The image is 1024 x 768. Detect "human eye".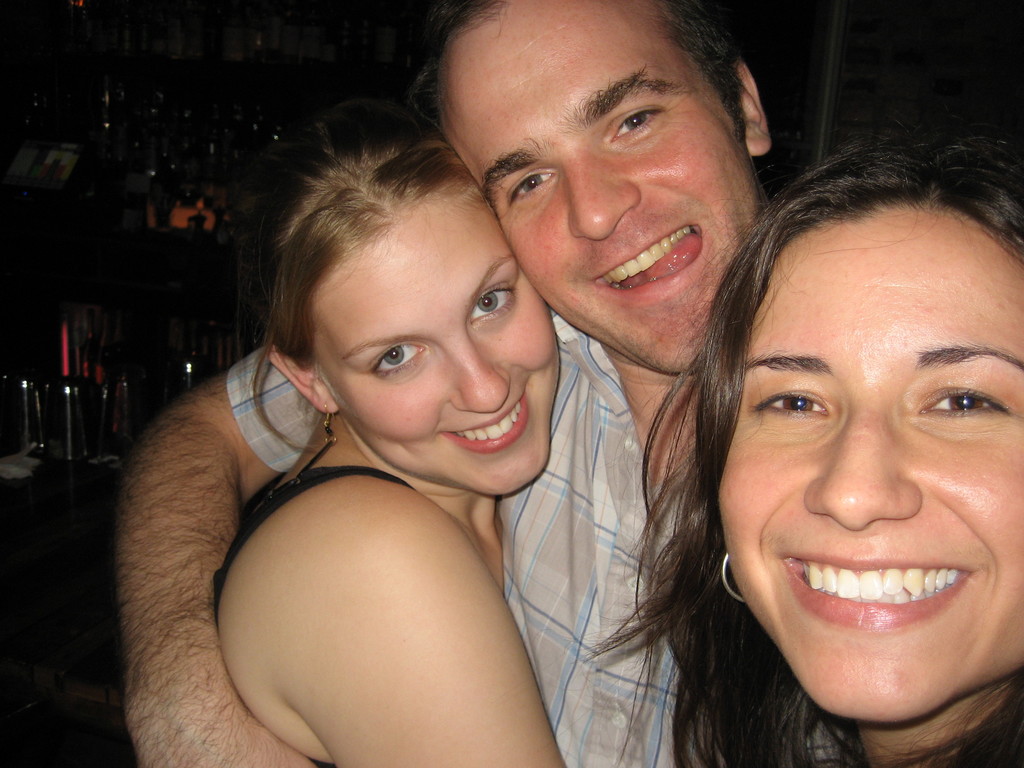
Detection: box=[505, 169, 558, 207].
